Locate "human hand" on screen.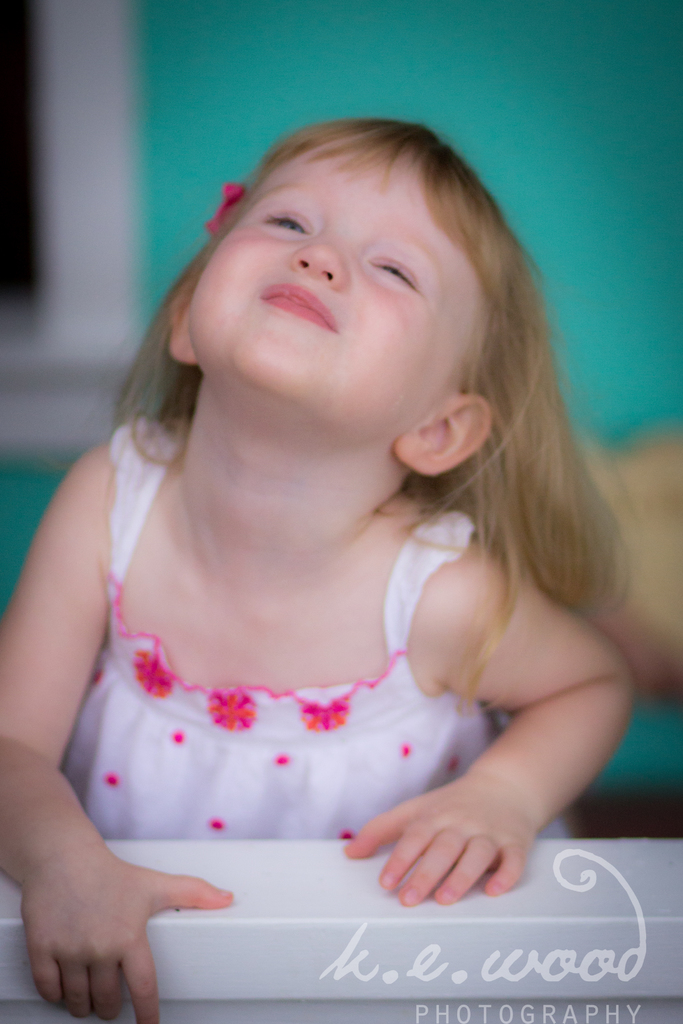
On screen at box=[346, 782, 555, 929].
